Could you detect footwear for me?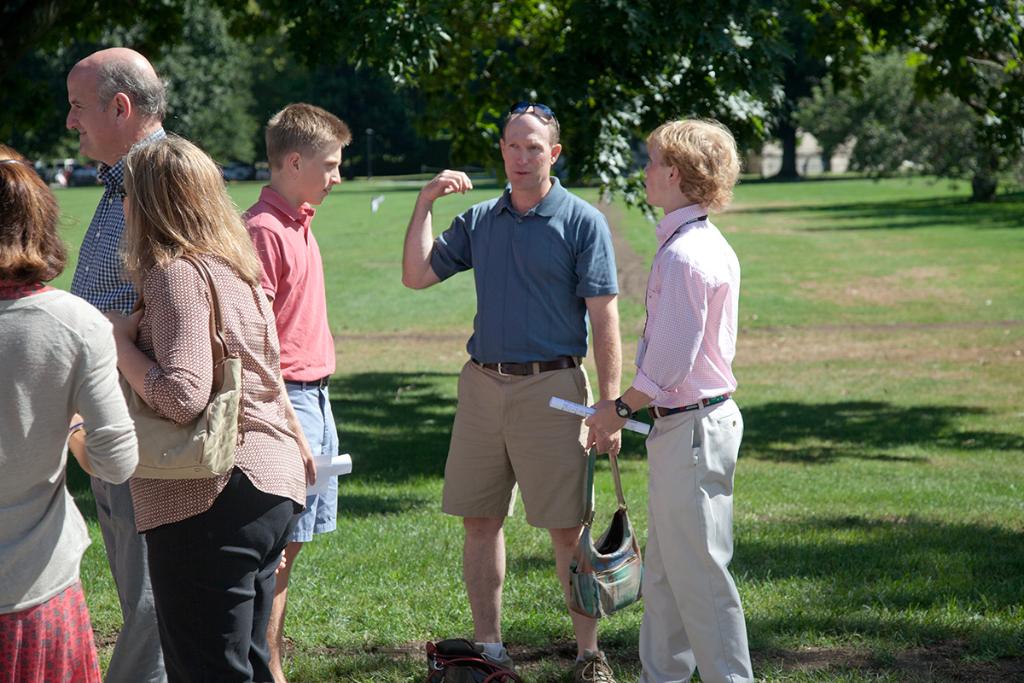
Detection result: rect(567, 648, 621, 682).
